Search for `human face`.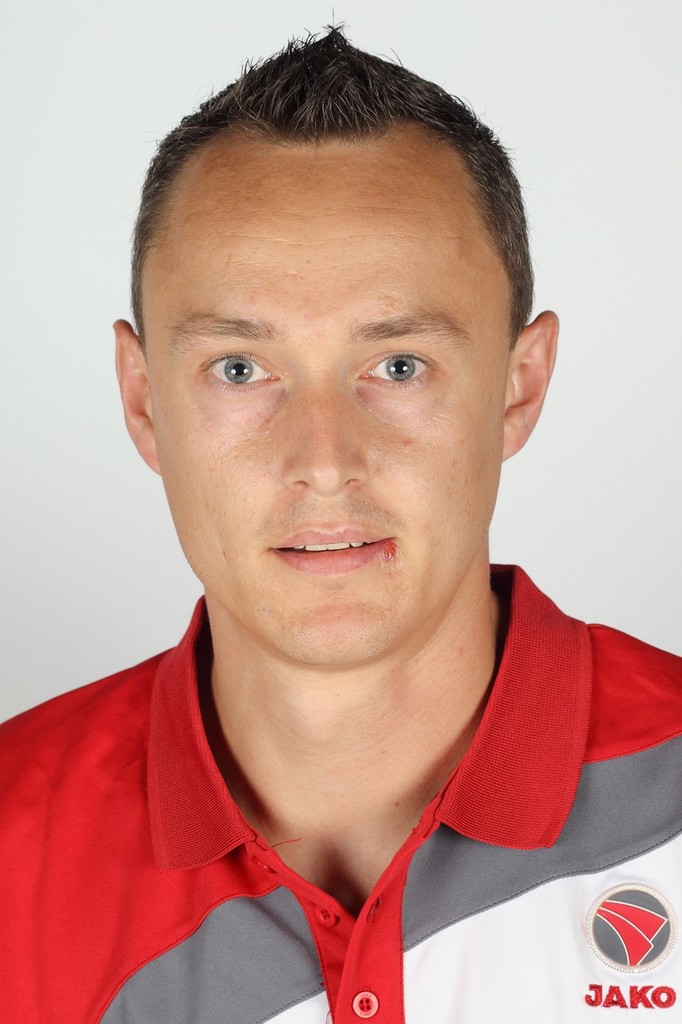
Found at (146,135,505,665).
